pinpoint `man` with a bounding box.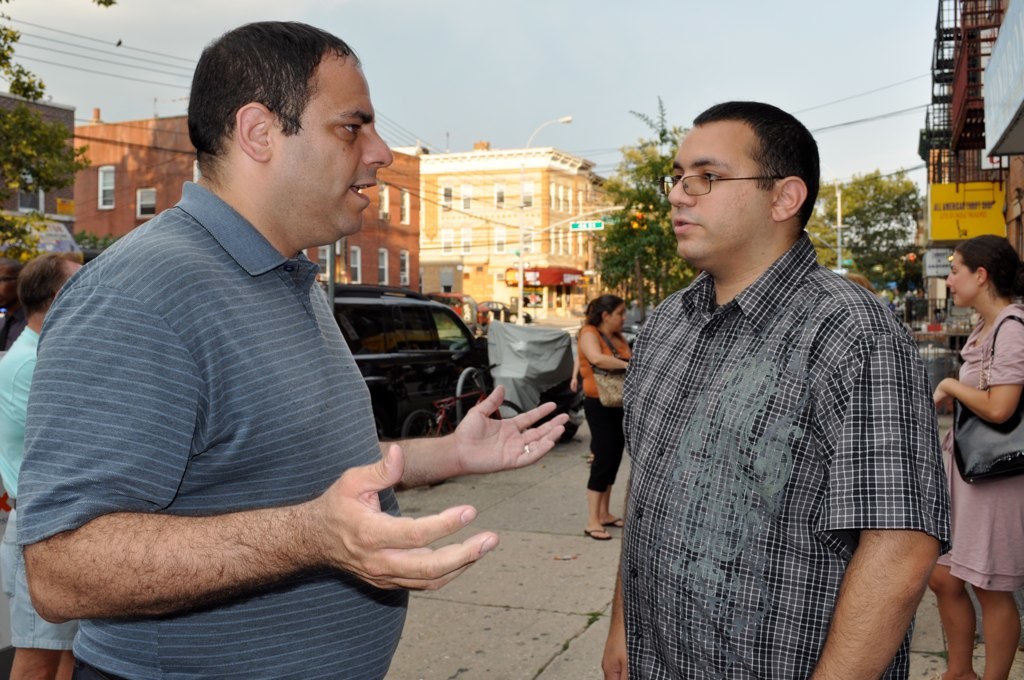
rect(0, 241, 92, 677).
